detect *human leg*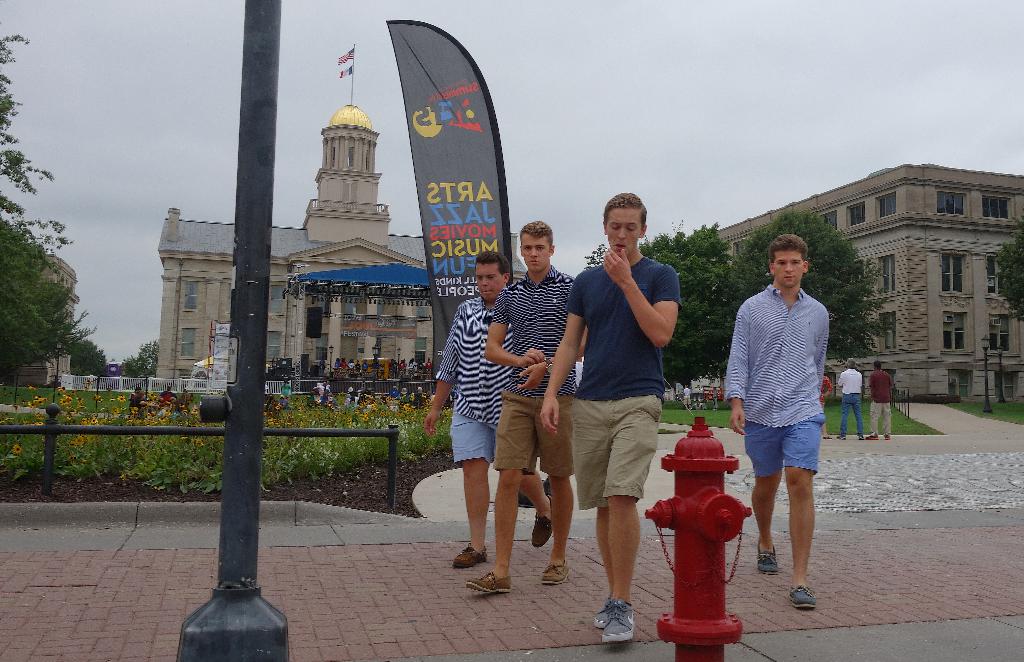
<region>464, 456, 484, 566</region>
